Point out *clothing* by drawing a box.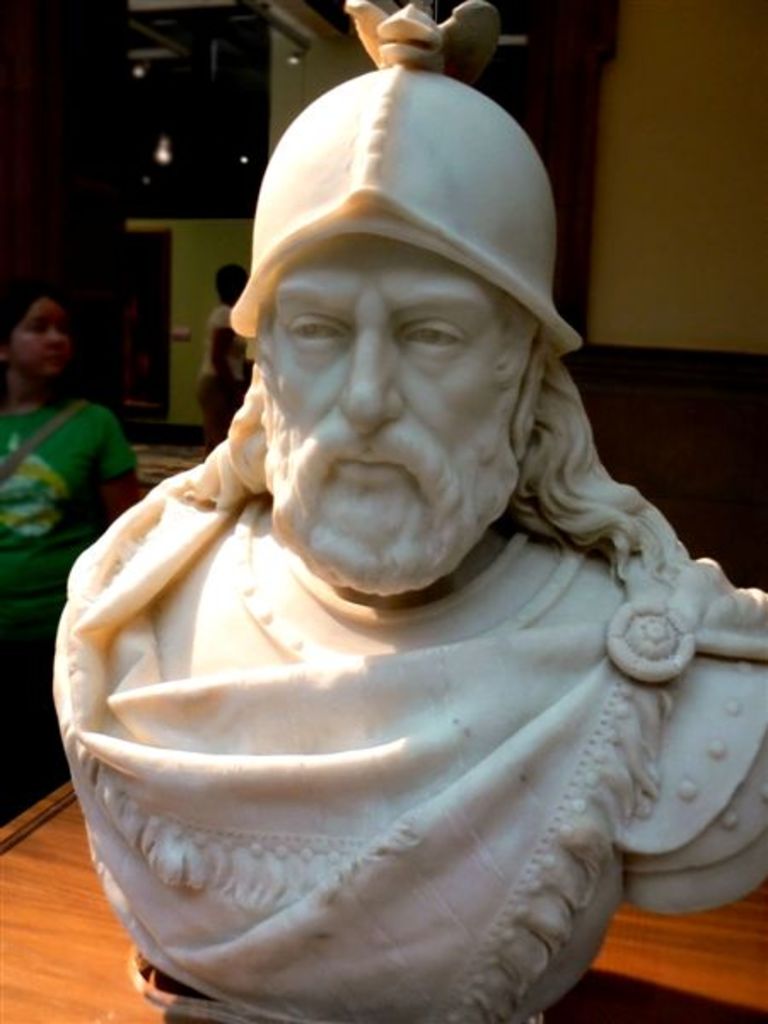
<bbox>198, 300, 249, 440</bbox>.
